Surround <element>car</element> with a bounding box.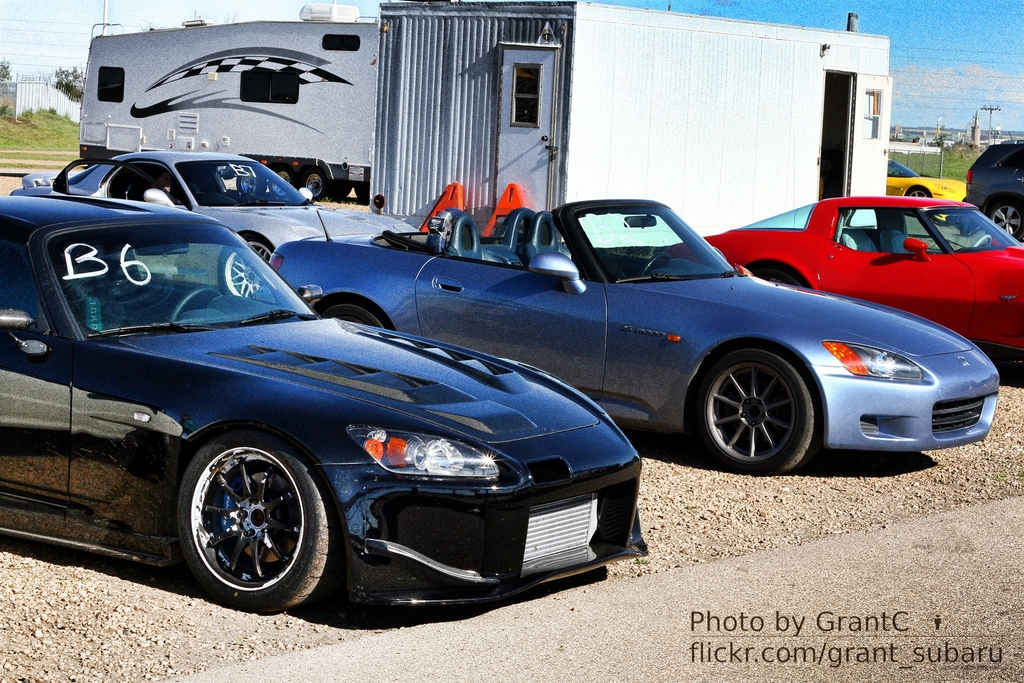
<region>10, 146, 422, 308</region>.
